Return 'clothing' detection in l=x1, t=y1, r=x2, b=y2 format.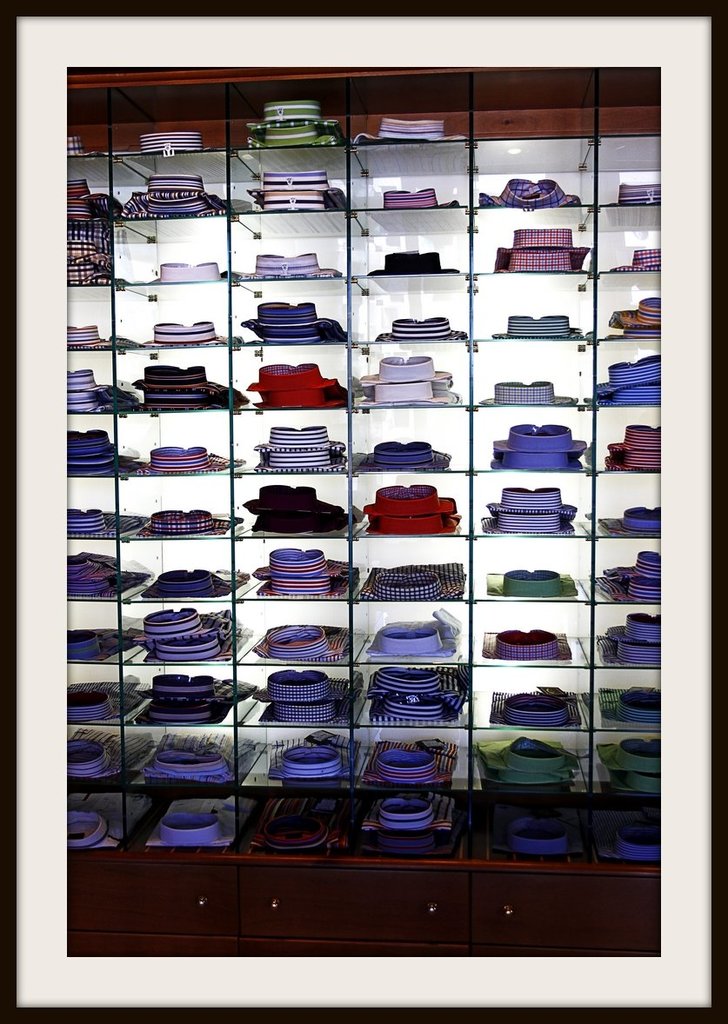
l=603, t=355, r=665, b=415.
